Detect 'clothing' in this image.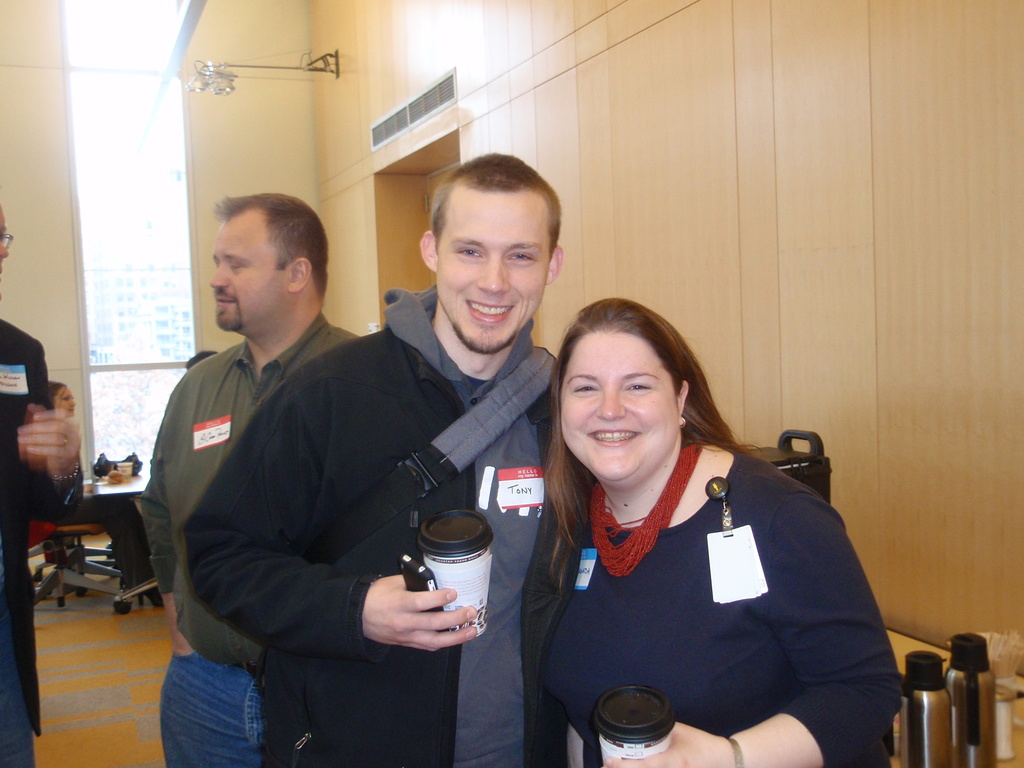
Detection: <region>525, 403, 881, 749</region>.
